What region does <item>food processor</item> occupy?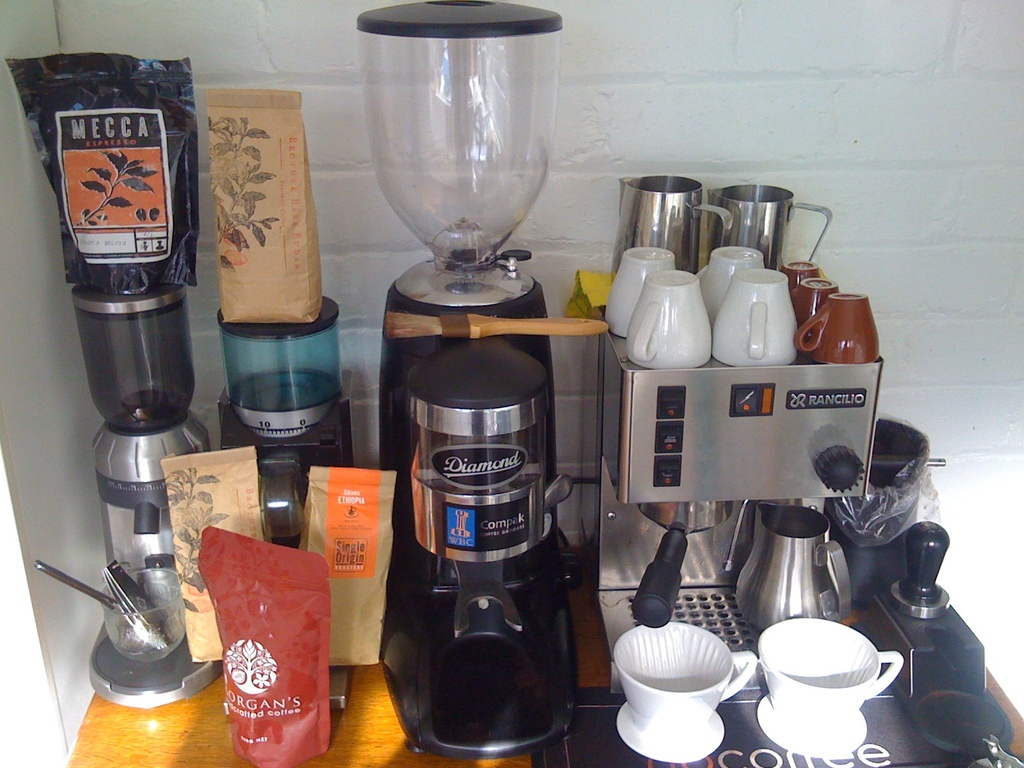
[63, 278, 226, 709].
